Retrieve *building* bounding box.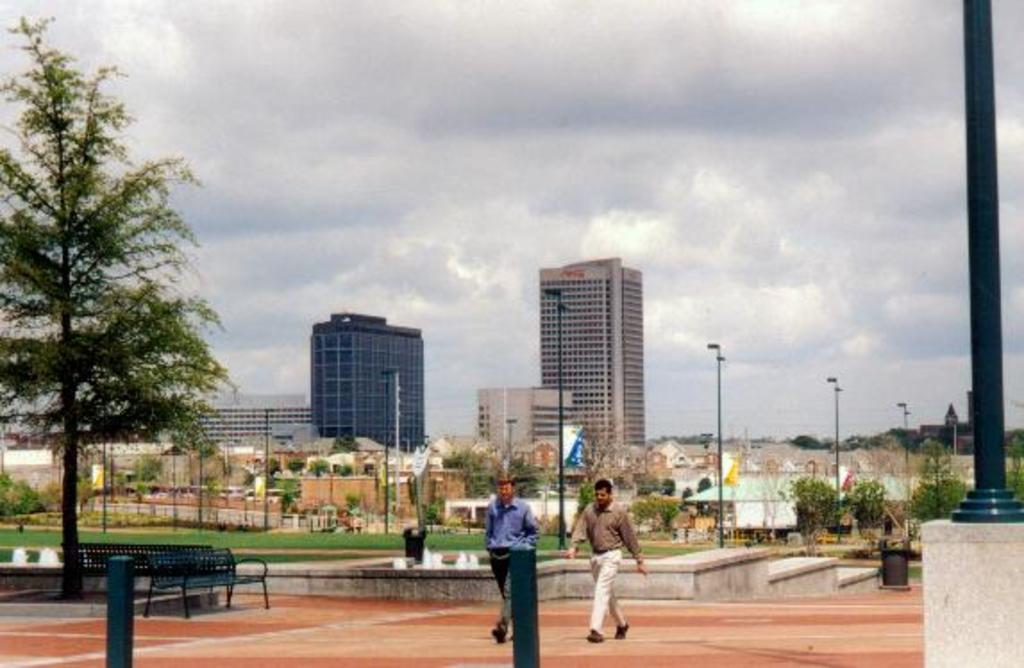
Bounding box: crop(479, 389, 570, 450).
